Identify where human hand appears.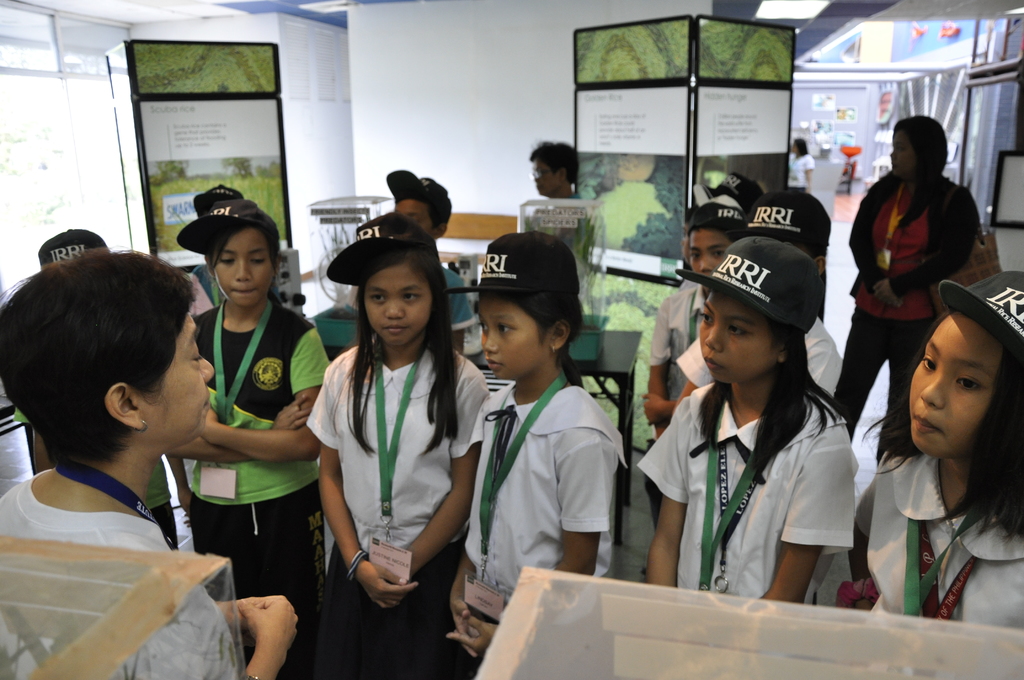
Appears at 214, 598, 243, 633.
